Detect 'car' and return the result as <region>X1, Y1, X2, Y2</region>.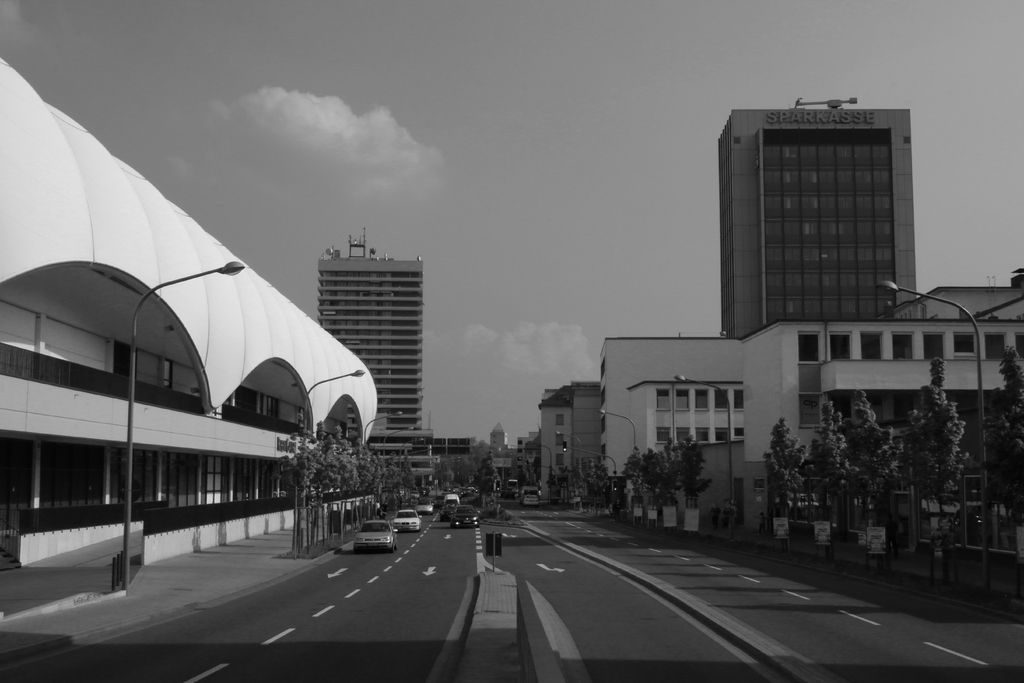
<region>397, 509, 422, 529</region>.
